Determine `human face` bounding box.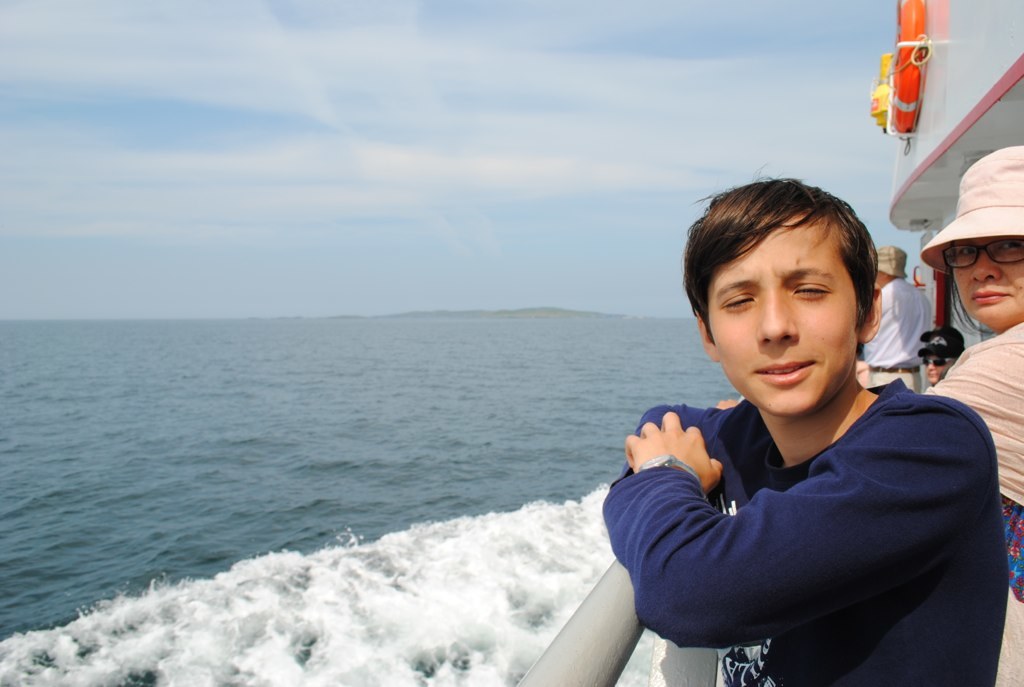
Determined: rect(710, 205, 866, 417).
